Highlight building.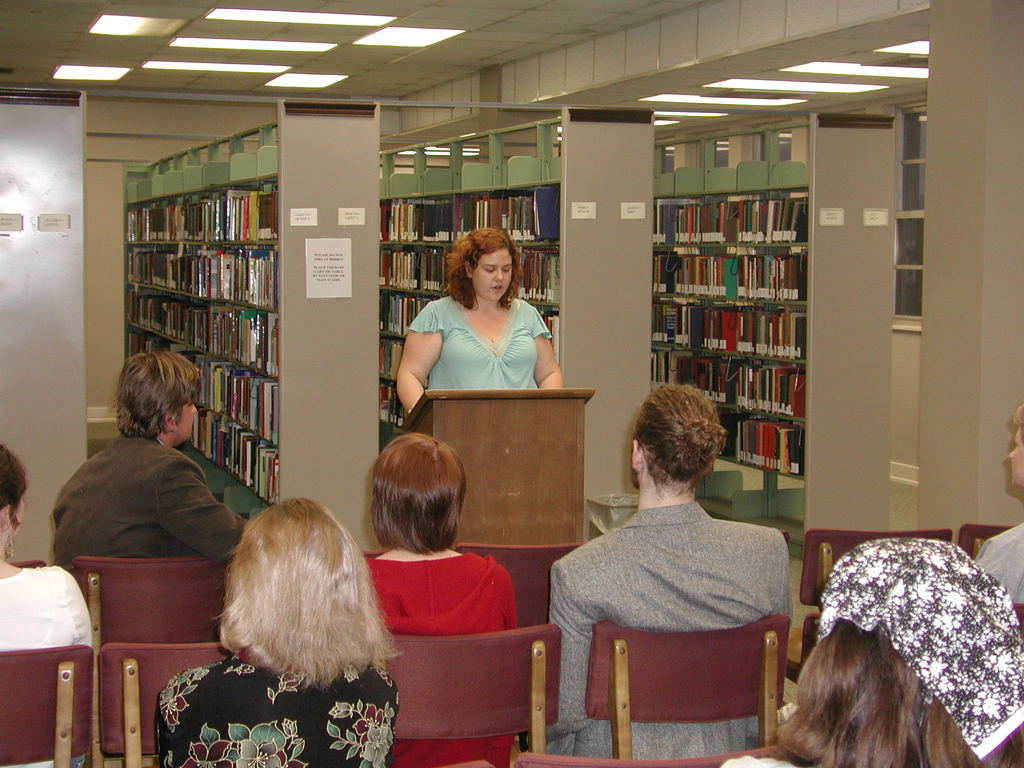
Highlighted region: x1=0, y1=0, x2=1023, y2=767.
